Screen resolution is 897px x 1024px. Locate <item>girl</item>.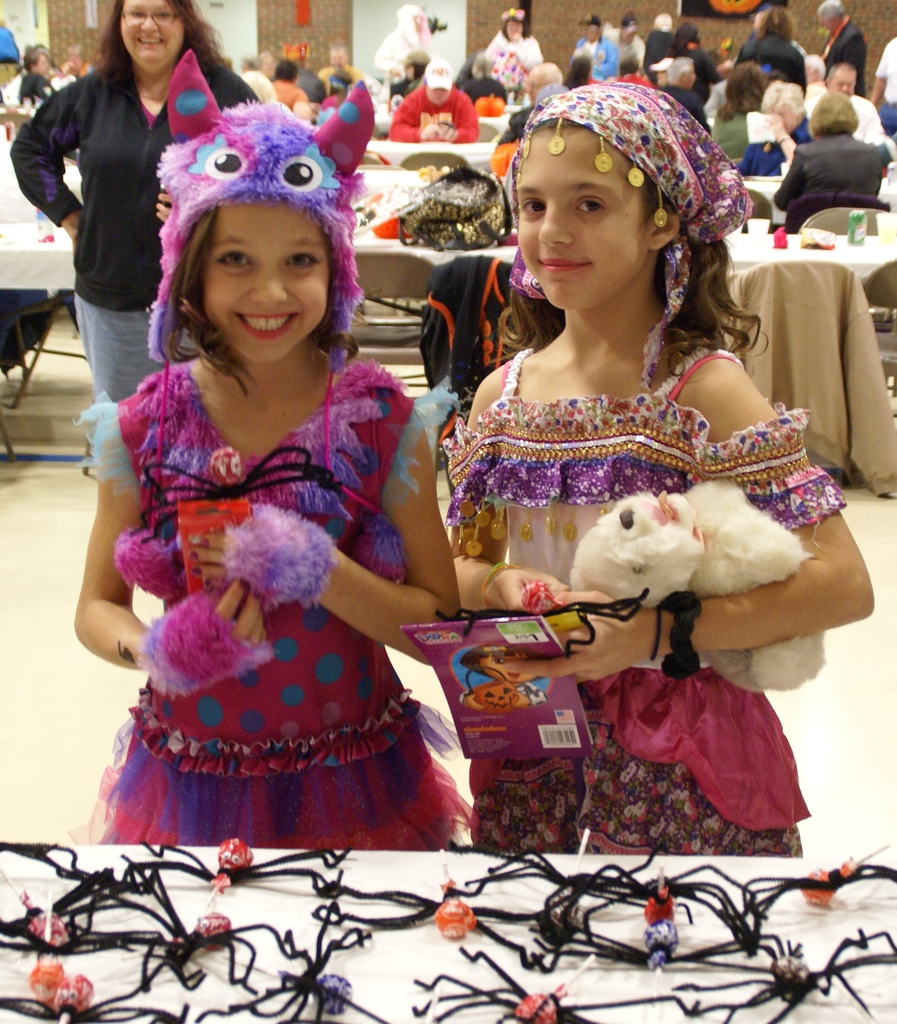
x1=74, y1=115, x2=465, y2=850.
